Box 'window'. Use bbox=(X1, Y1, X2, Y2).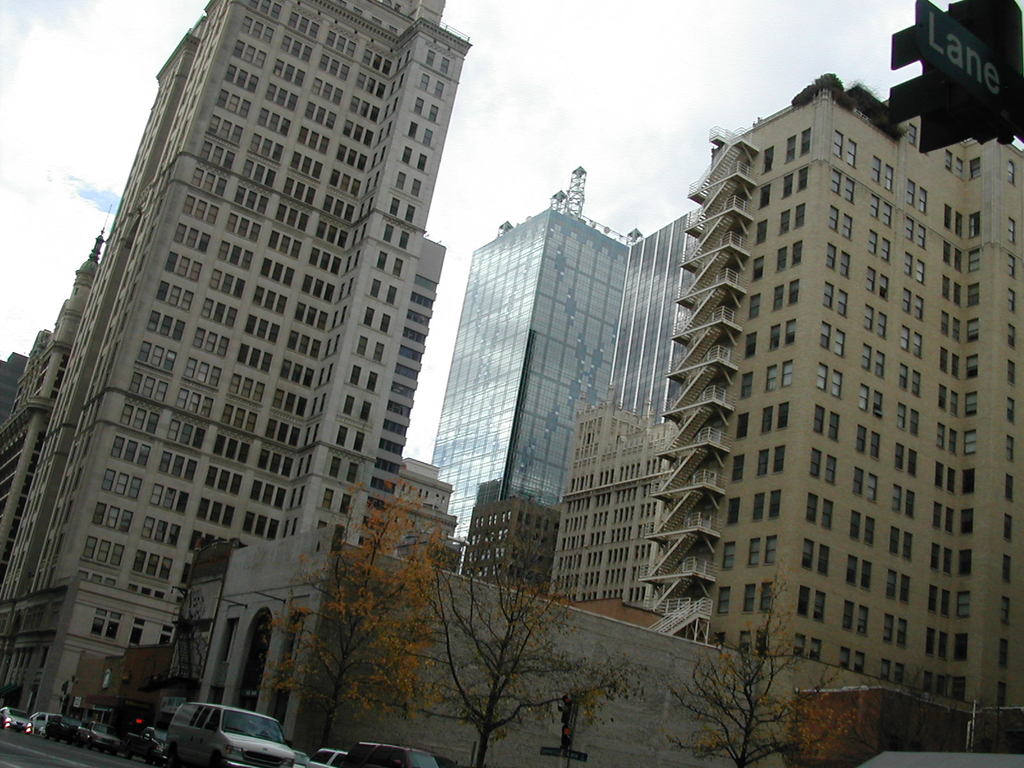
bbox=(903, 120, 918, 150).
